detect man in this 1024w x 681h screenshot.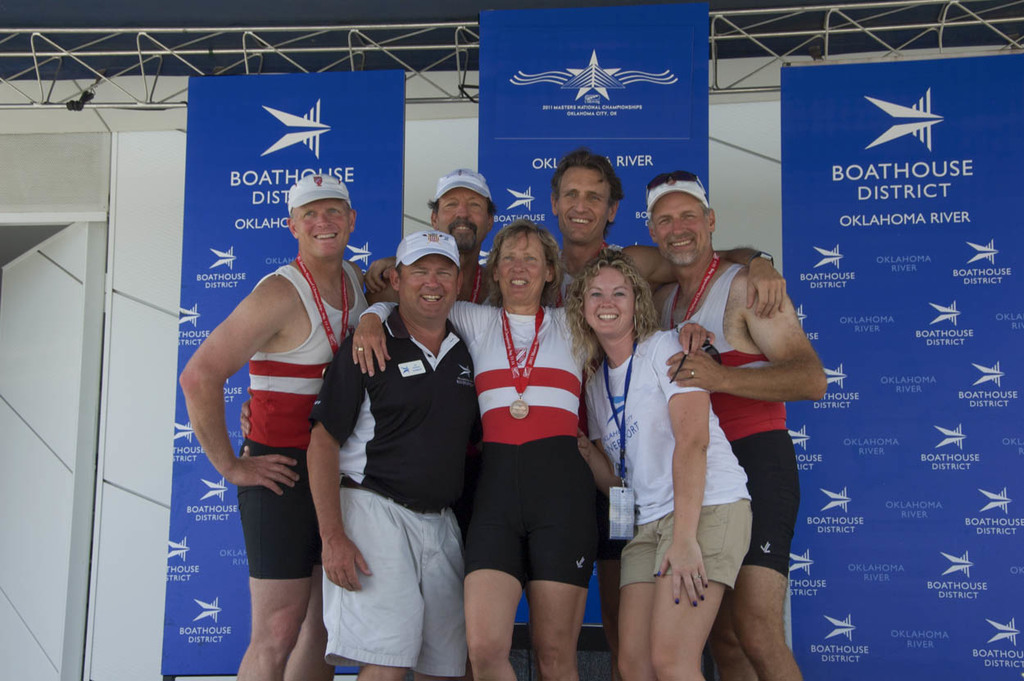
Detection: [298,229,487,680].
